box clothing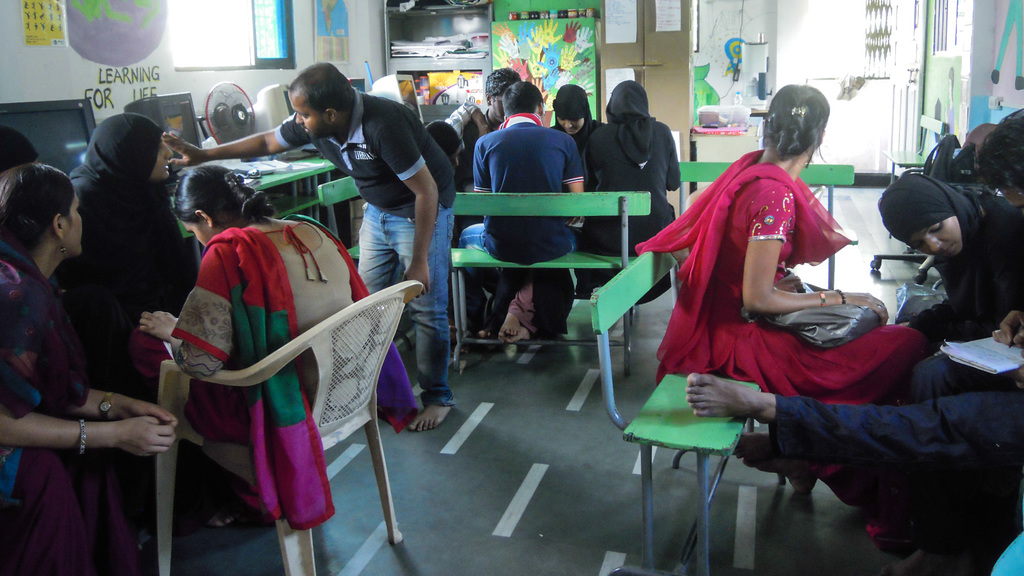
772/382/1023/478
